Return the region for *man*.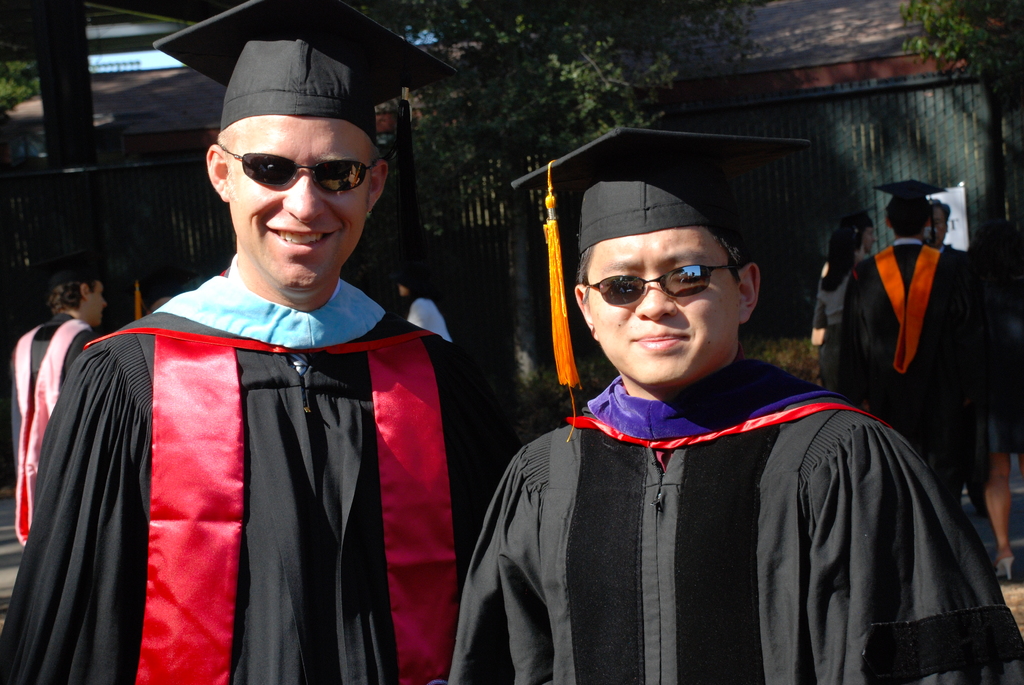
detection(920, 195, 976, 508).
